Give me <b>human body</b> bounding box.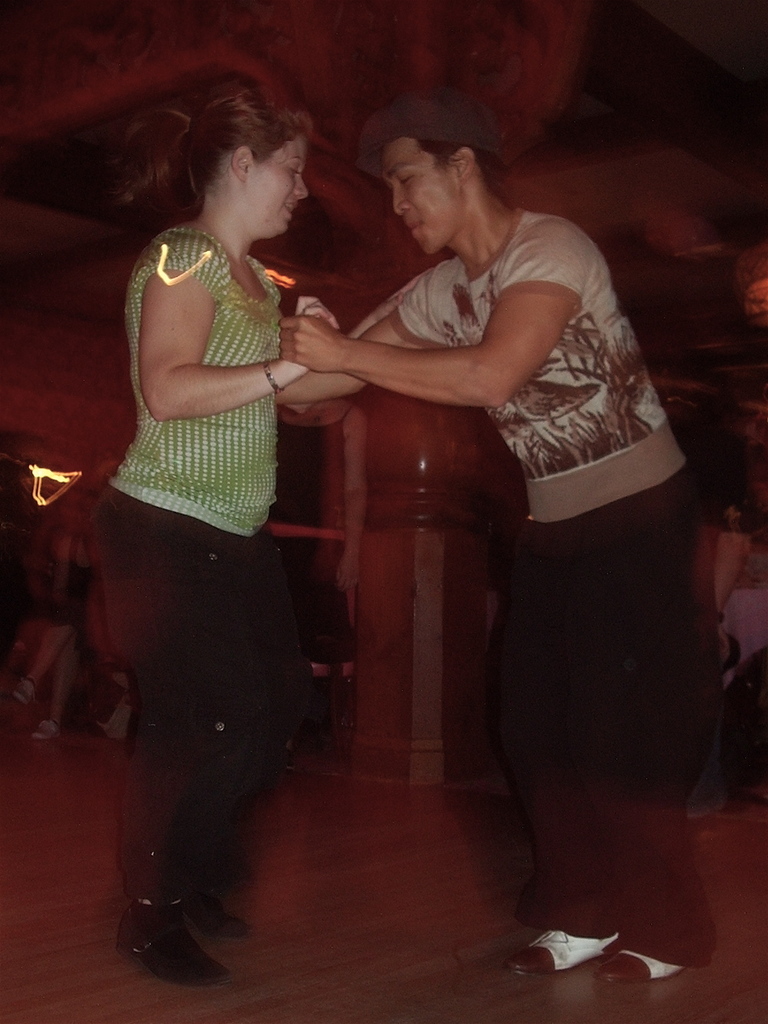
<region>81, 64, 487, 960</region>.
